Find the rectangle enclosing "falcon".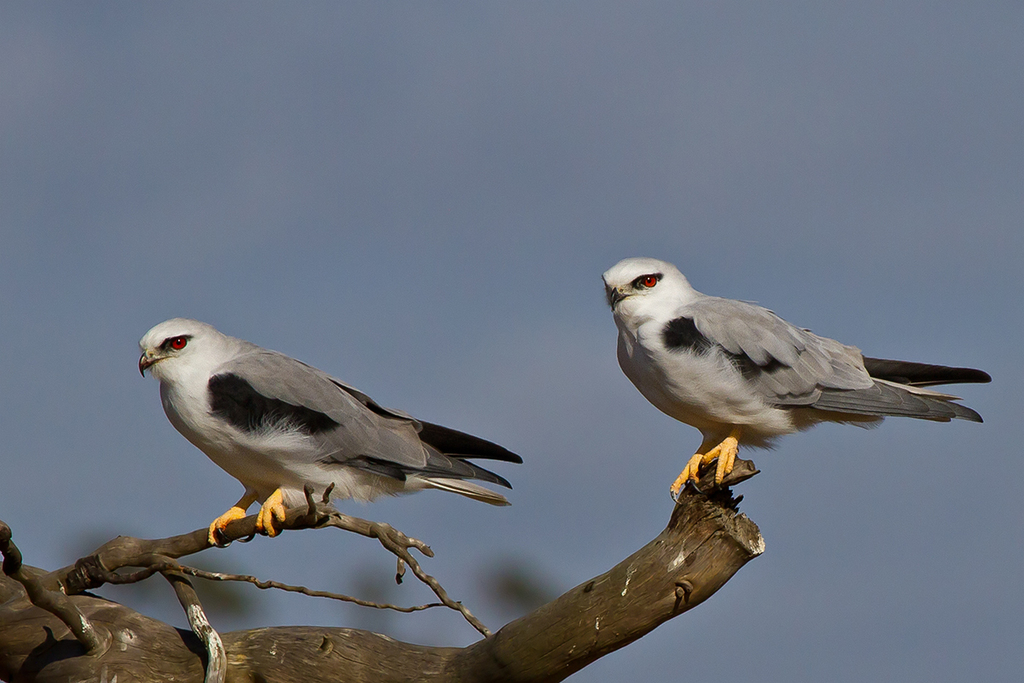
left=599, top=258, right=991, bottom=508.
